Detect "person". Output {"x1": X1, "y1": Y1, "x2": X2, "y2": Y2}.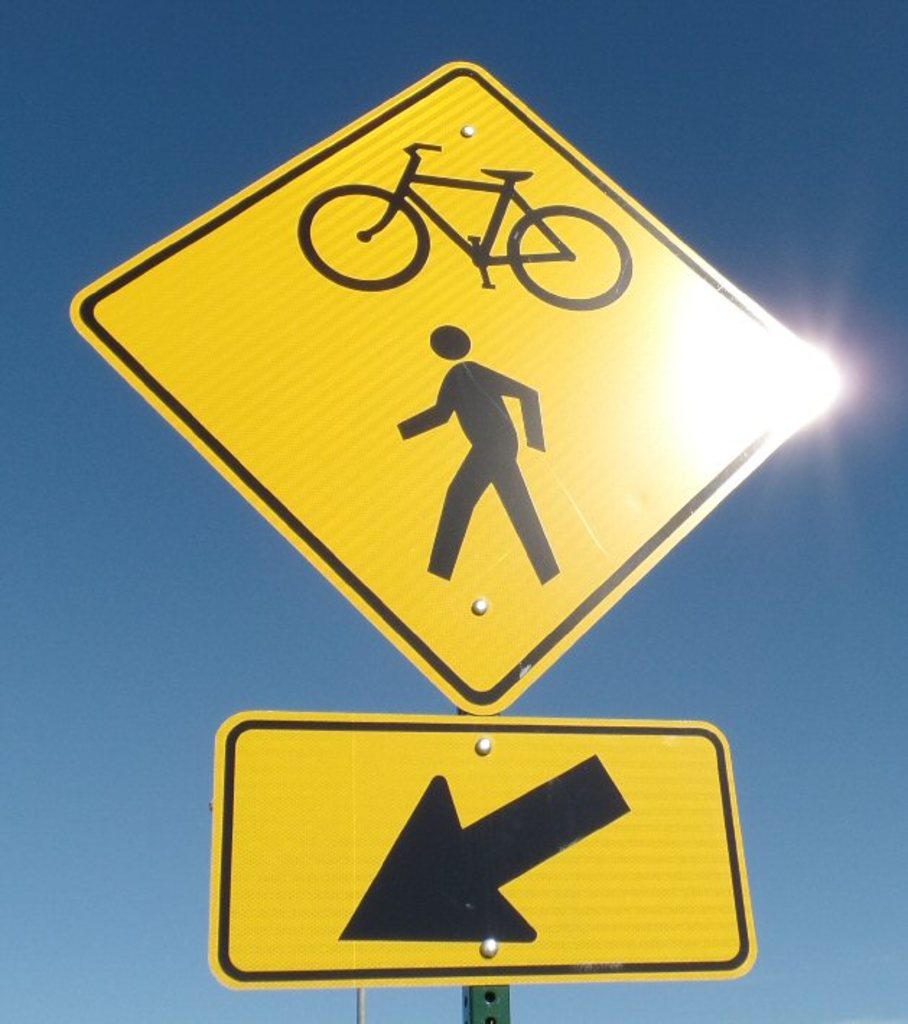
{"x1": 388, "y1": 322, "x2": 547, "y2": 583}.
